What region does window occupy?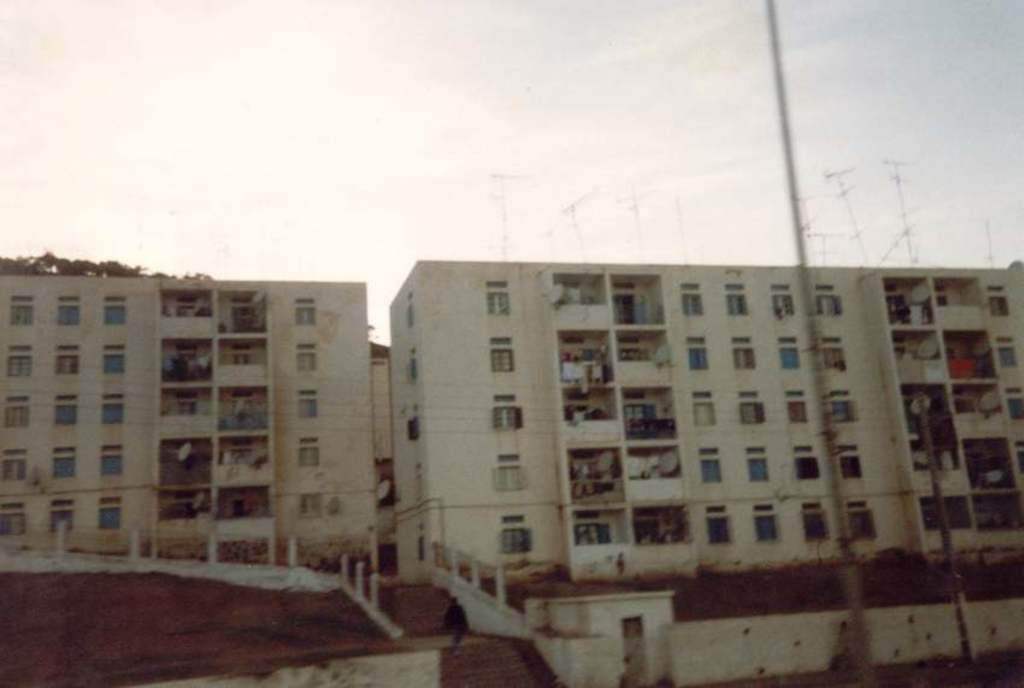
box=[700, 458, 723, 486].
